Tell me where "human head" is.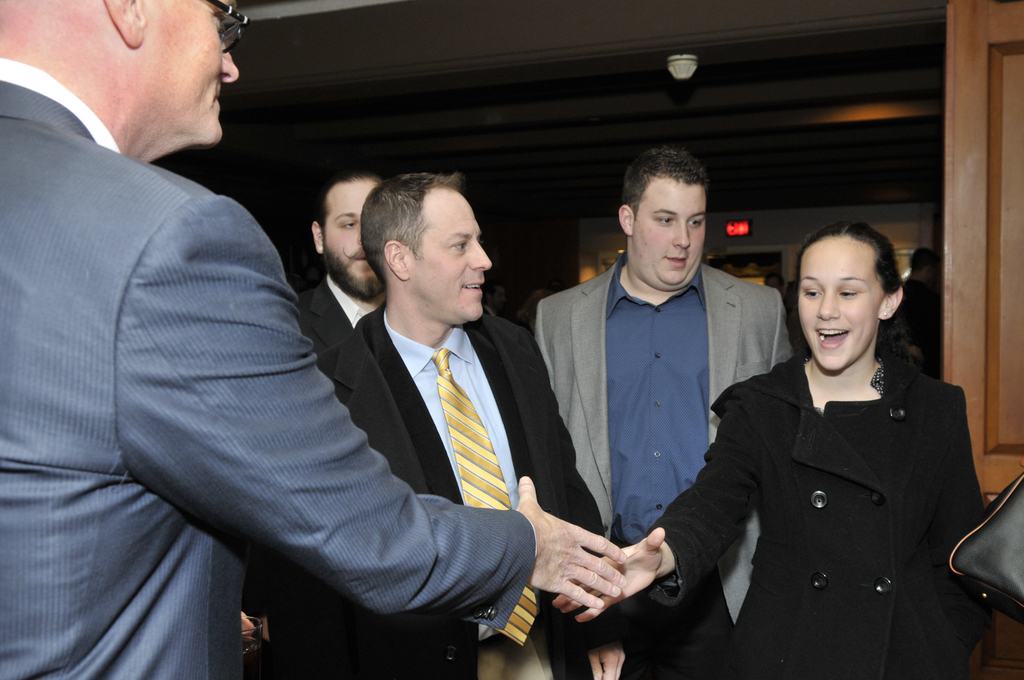
"human head" is at box=[358, 170, 492, 332].
